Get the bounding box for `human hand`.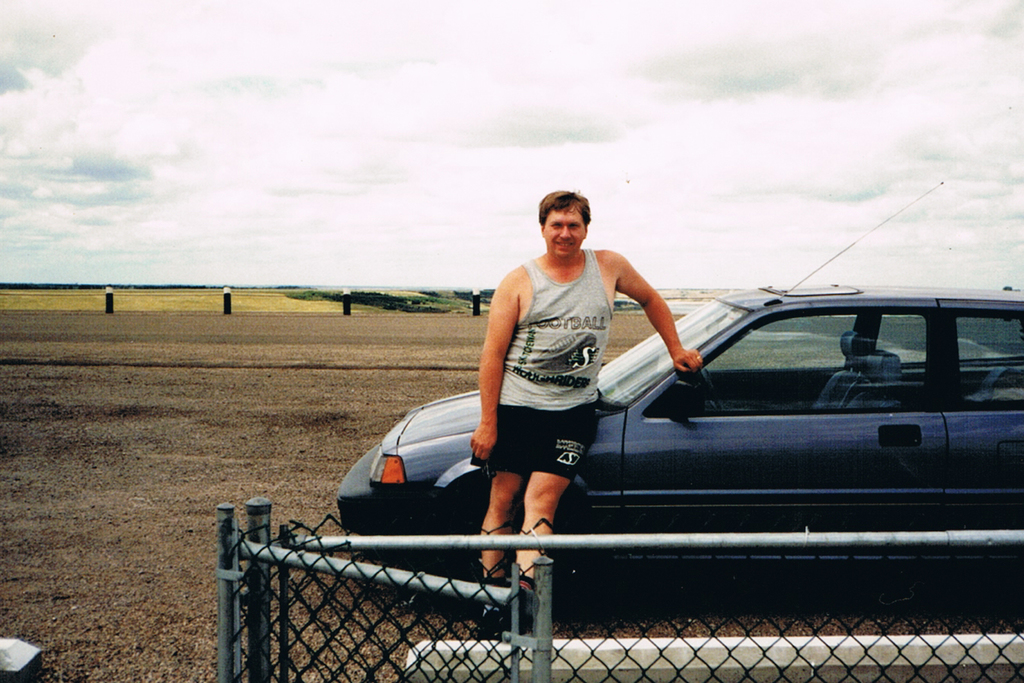
BBox(470, 422, 499, 460).
